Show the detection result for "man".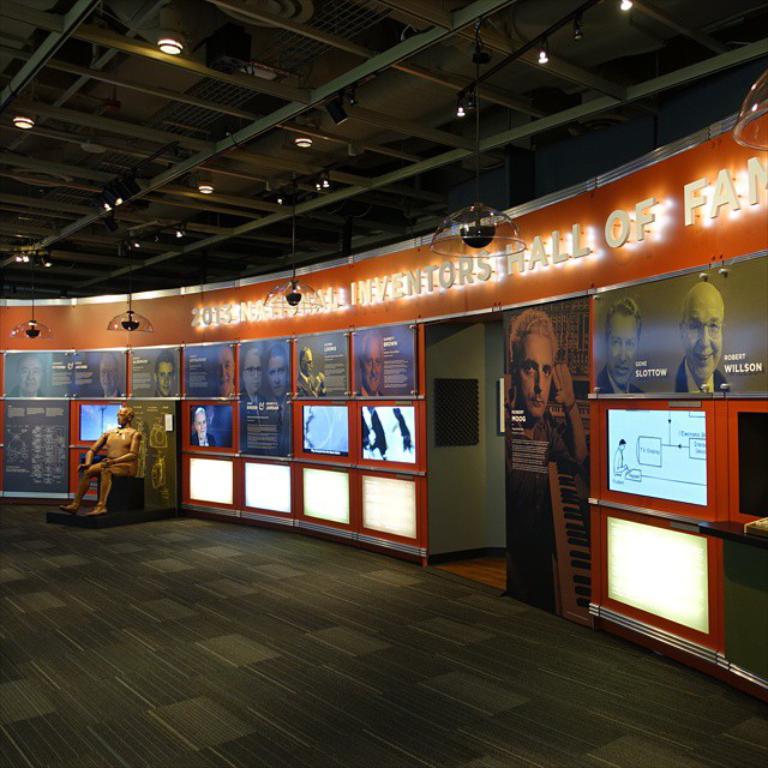
<region>96, 349, 120, 400</region>.
